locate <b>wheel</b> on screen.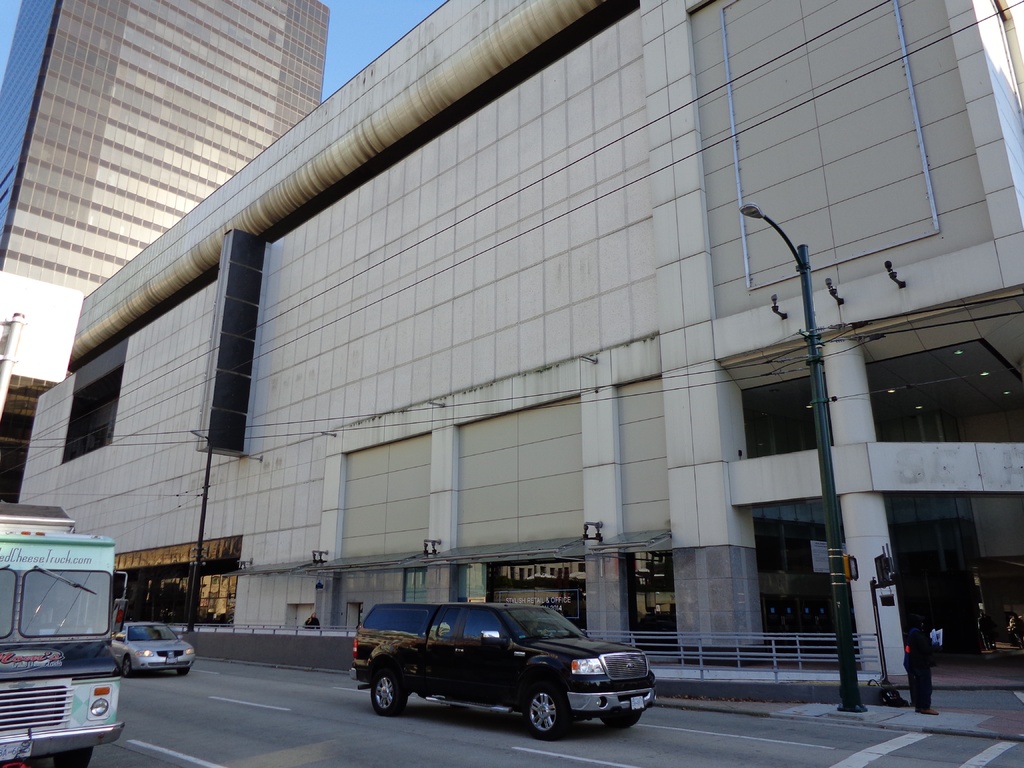
On screen at <bbox>123, 655, 132, 676</bbox>.
